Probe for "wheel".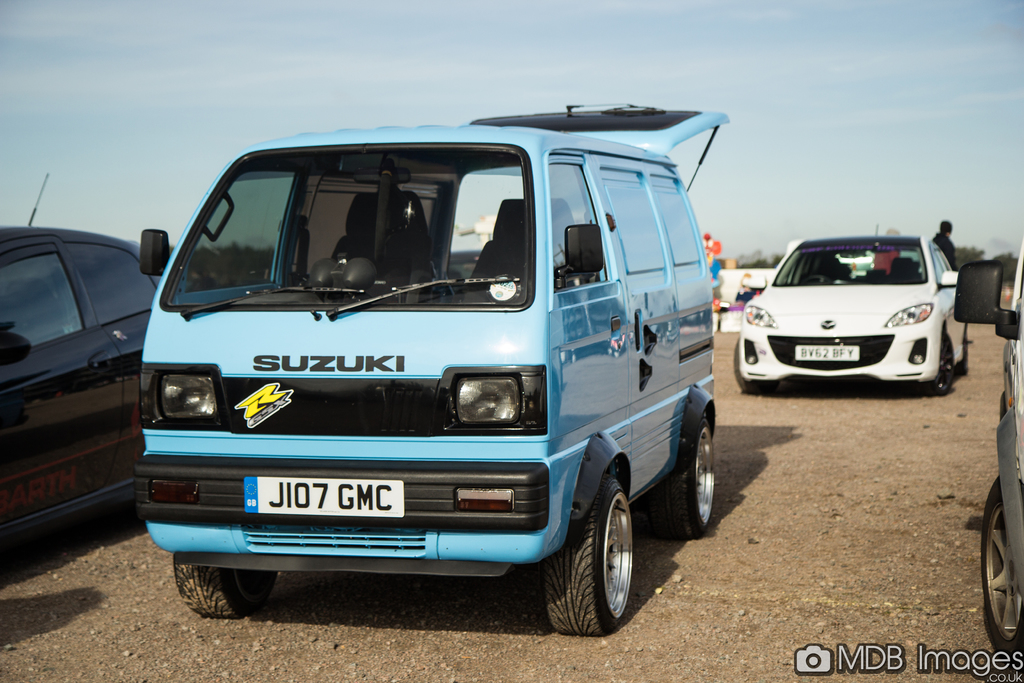
Probe result: box=[914, 325, 969, 395].
